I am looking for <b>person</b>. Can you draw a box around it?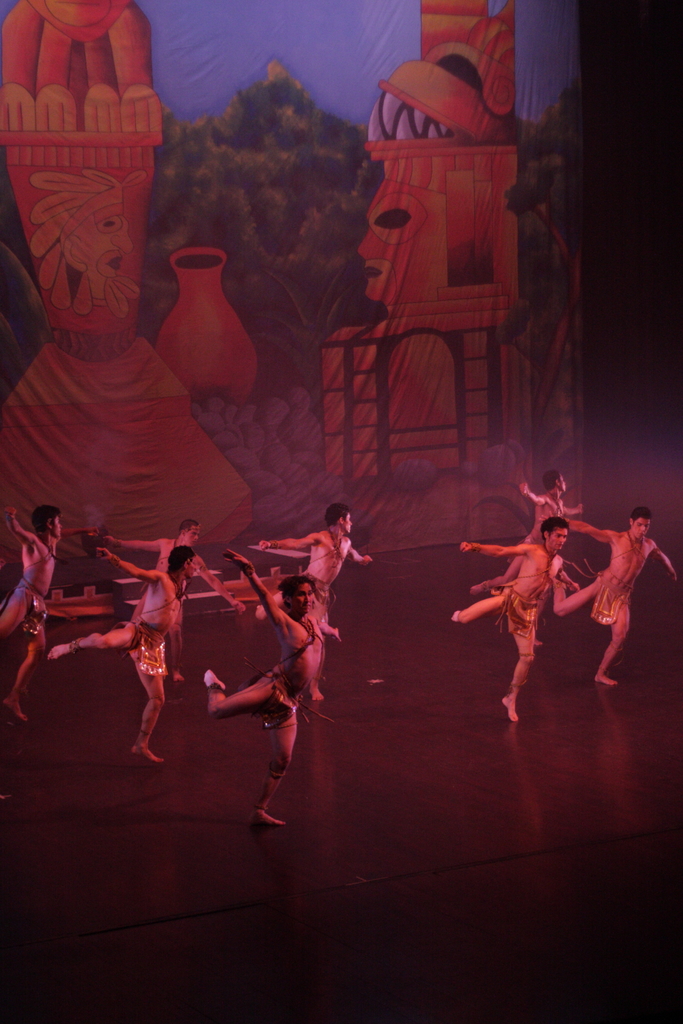
Sure, the bounding box is <bbox>479, 499, 600, 743</bbox>.
